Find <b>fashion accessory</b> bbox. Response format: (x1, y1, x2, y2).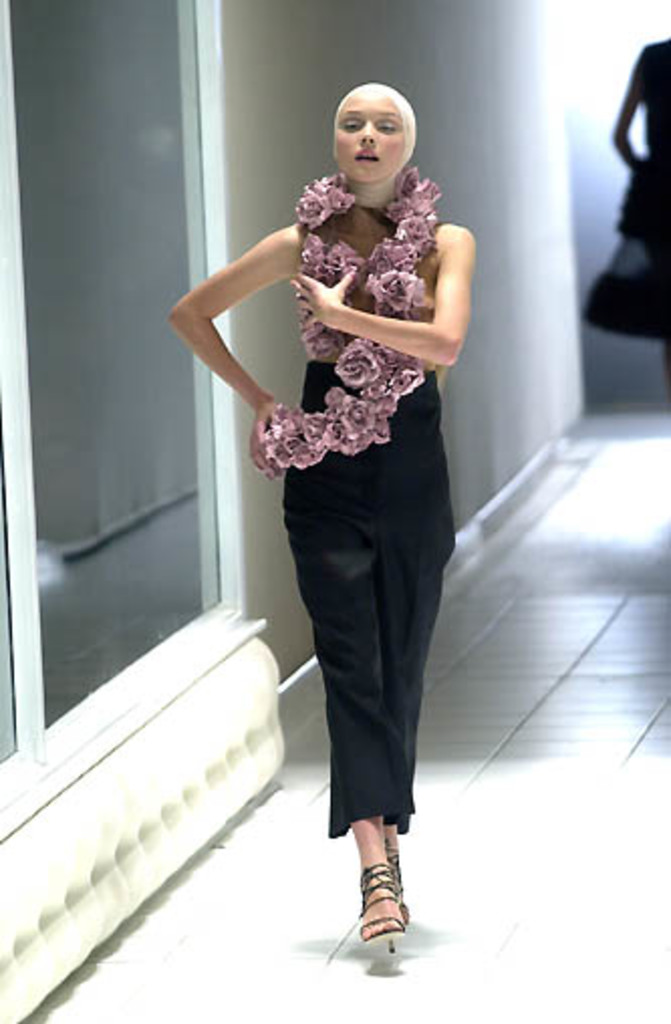
(256, 169, 451, 472).
